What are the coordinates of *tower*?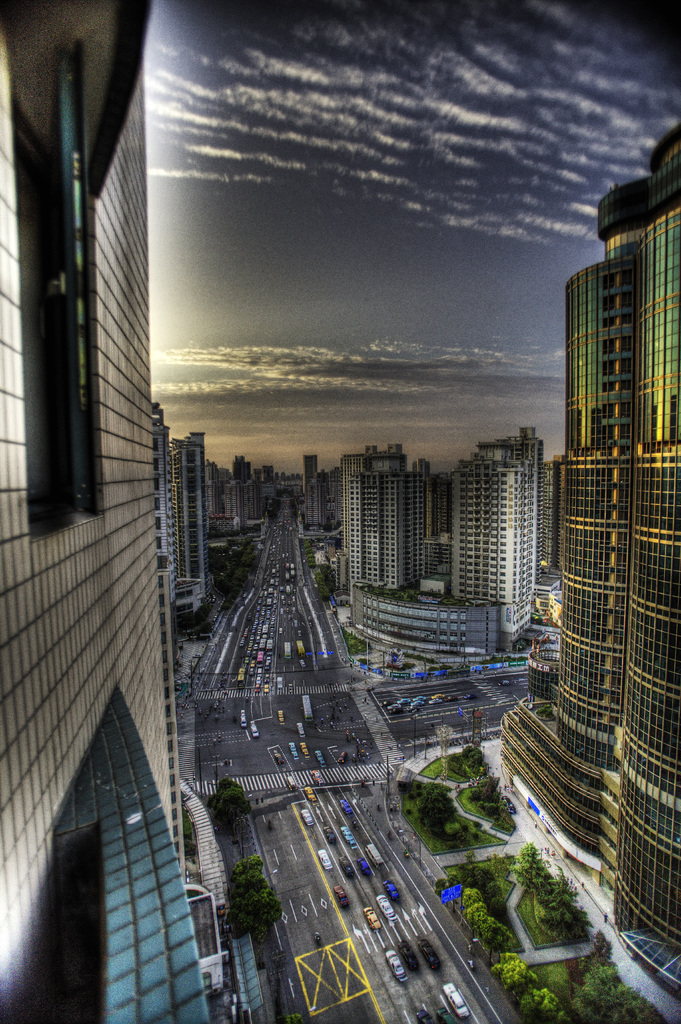
<bbox>0, 0, 218, 1023</bbox>.
